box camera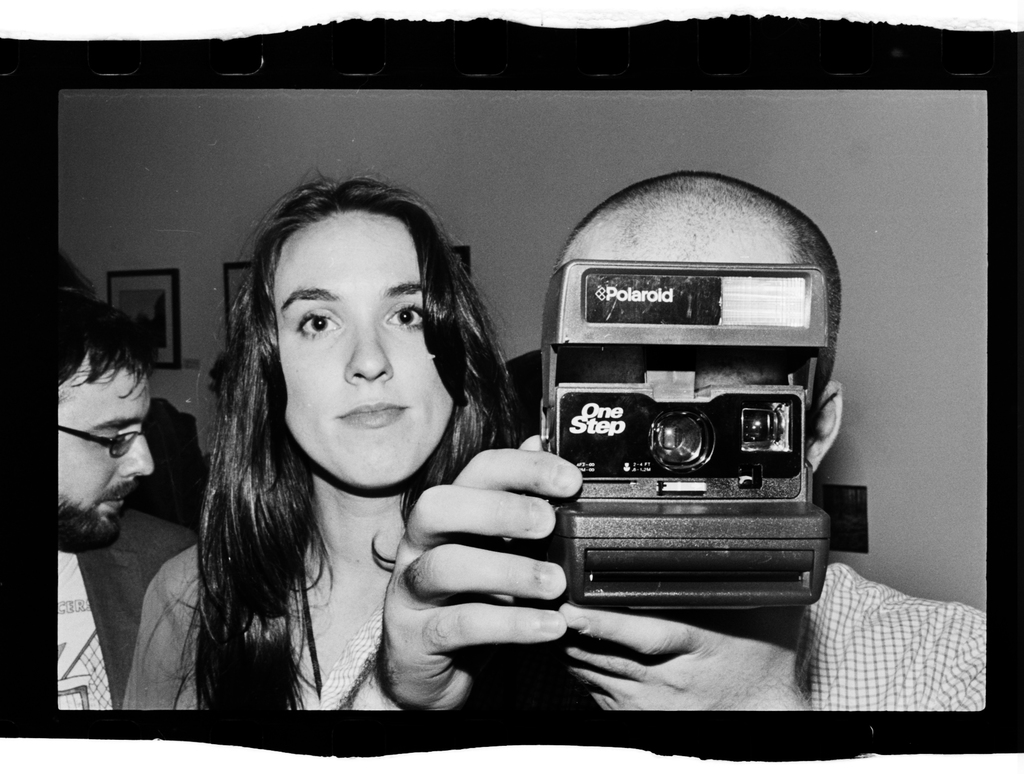
542 259 831 613
